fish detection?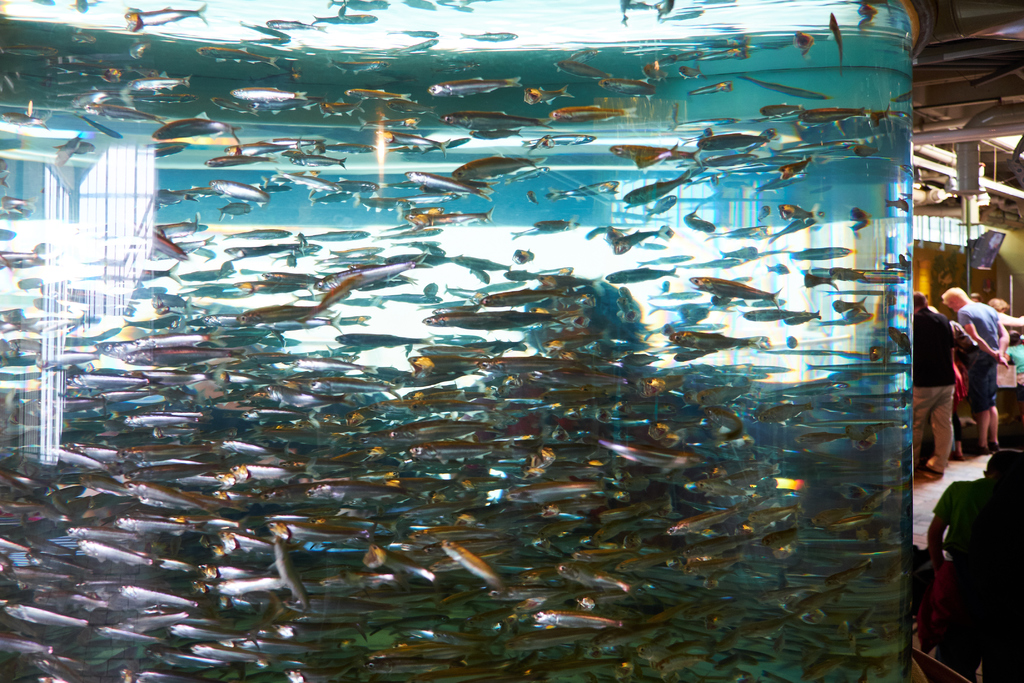
select_region(72, 90, 106, 110)
